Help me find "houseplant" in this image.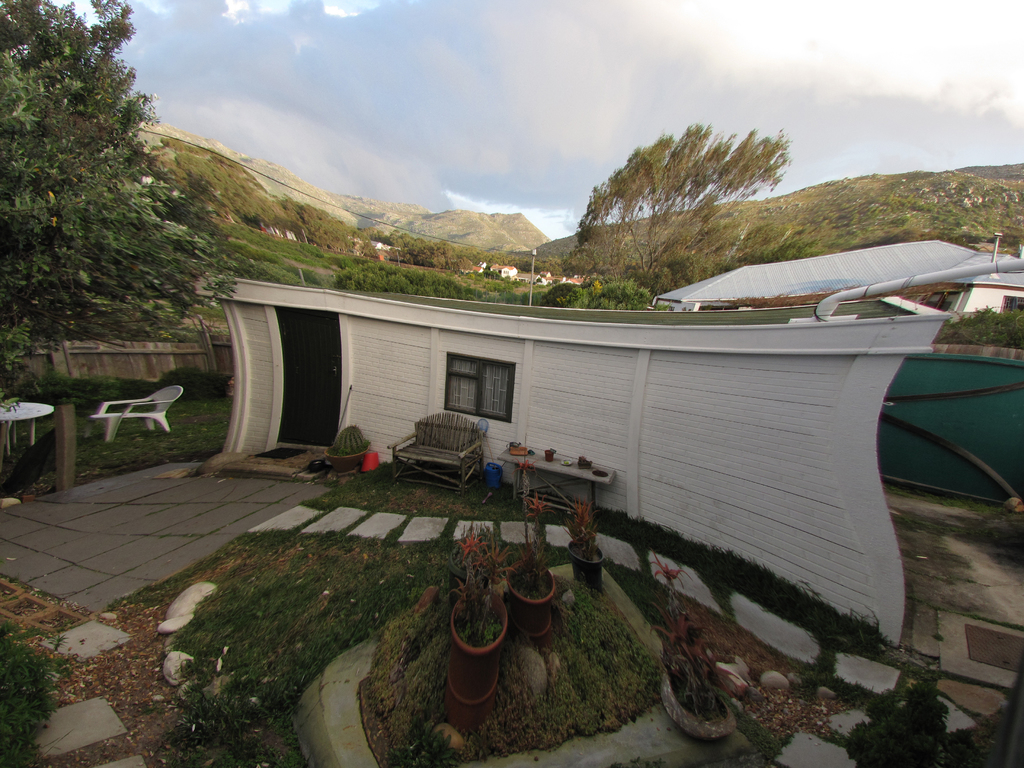
Found it: <box>492,500,558,673</box>.
